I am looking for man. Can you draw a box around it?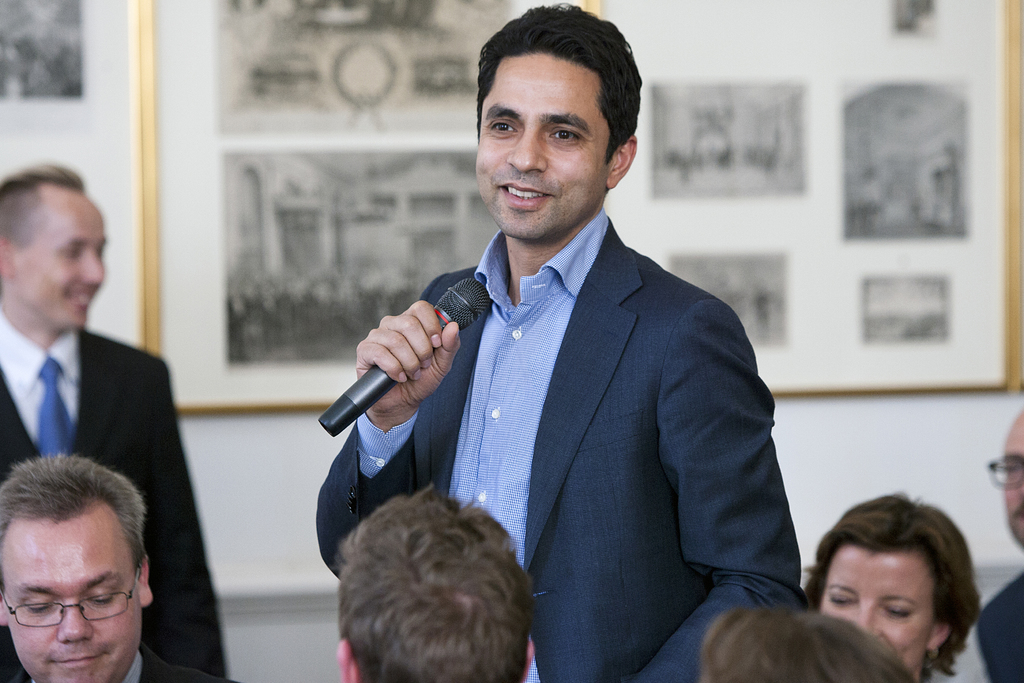
Sure, the bounding box is {"x1": 319, "y1": 42, "x2": 827, "y2": 662}.
